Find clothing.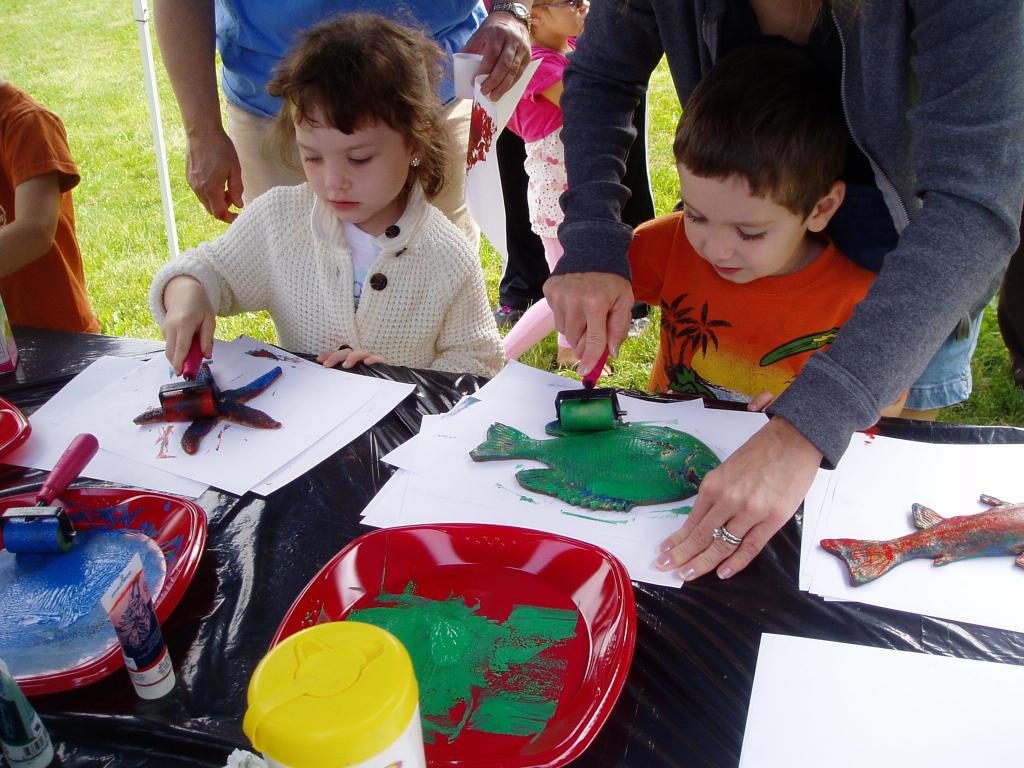
<bbox>0, 78, 102, 335</bbox>.
